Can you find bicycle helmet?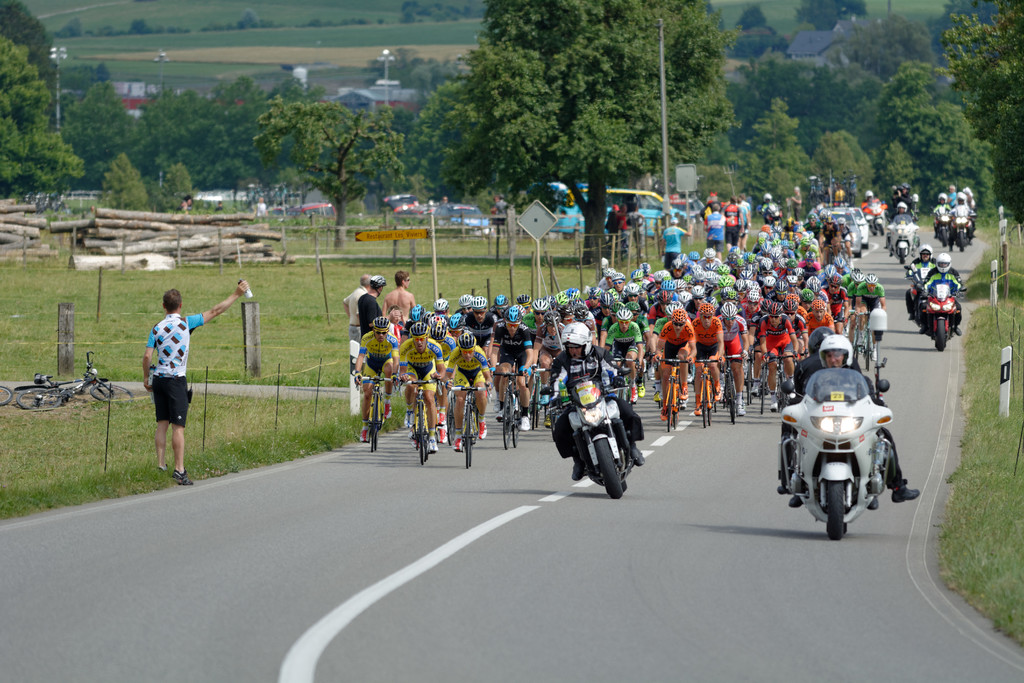
Yes, bounding box: 602, 268, 614, 276.
